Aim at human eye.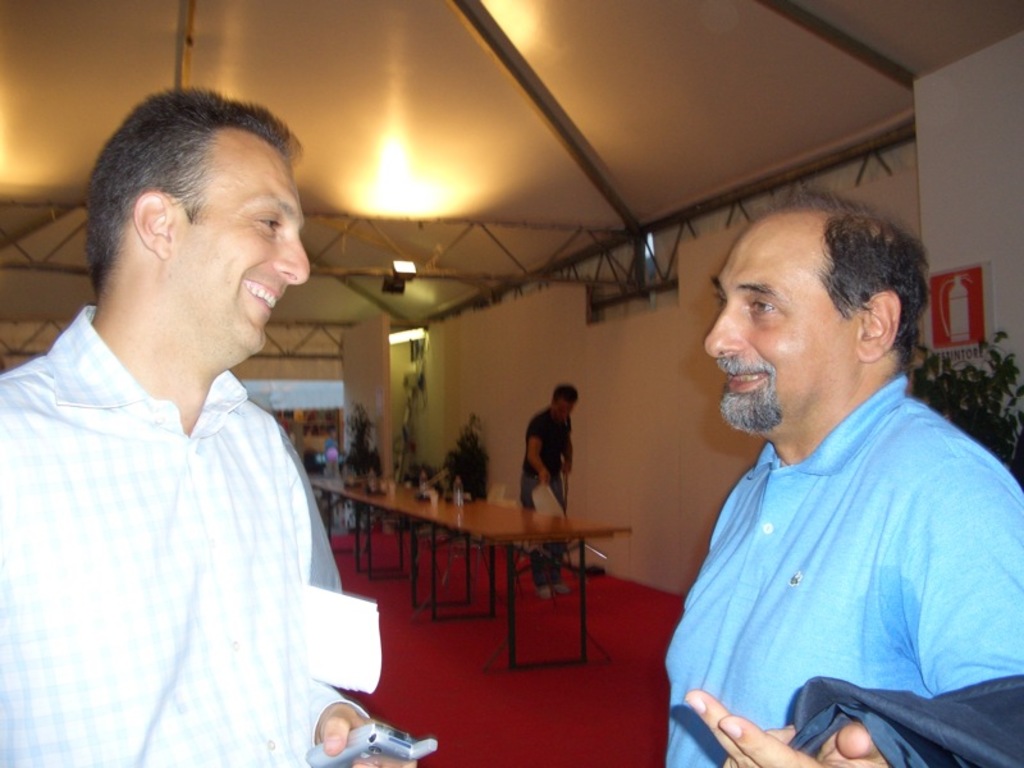
Aimed at detection(247, 215, 285, 234).
